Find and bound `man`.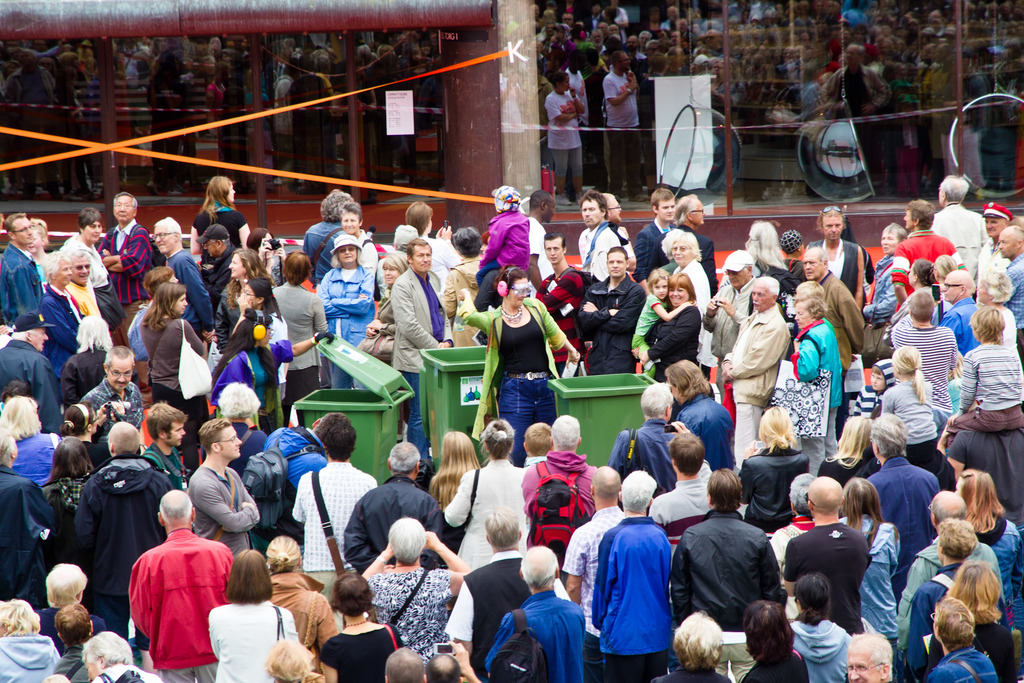
Bound: <box>590,467,678,682</box>.
